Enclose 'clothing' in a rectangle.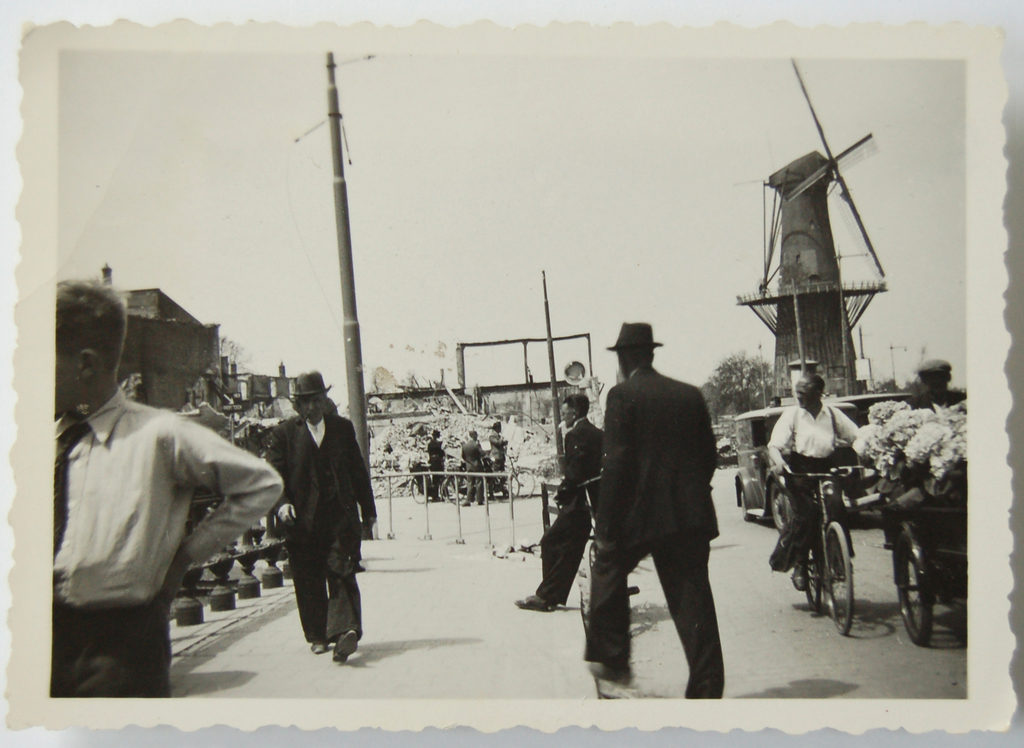
{"left": 428, "top": 437, "right": 446, "bottom": 500}.
